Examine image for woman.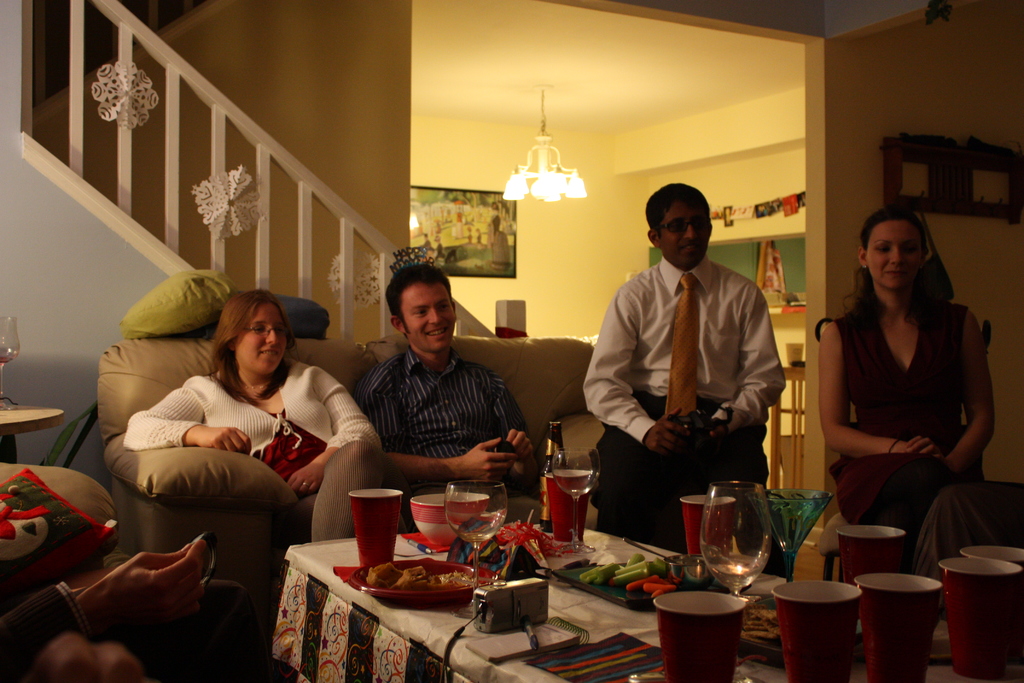
Examination result: rect(817, 193, 1003, 595).
